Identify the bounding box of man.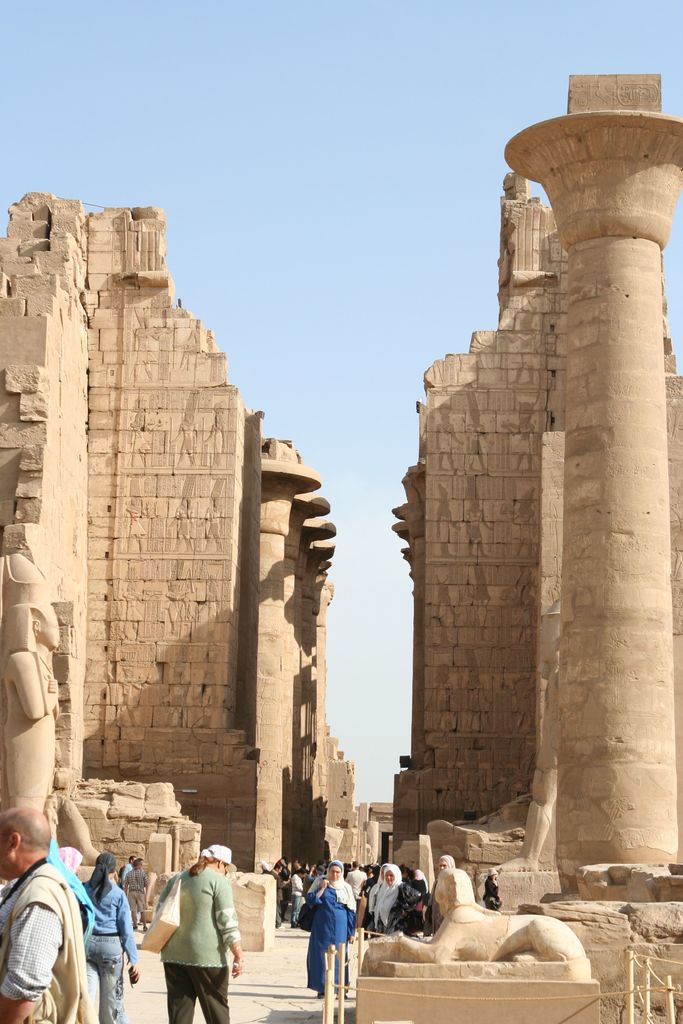
crop(0, 793, 79, 1023).
